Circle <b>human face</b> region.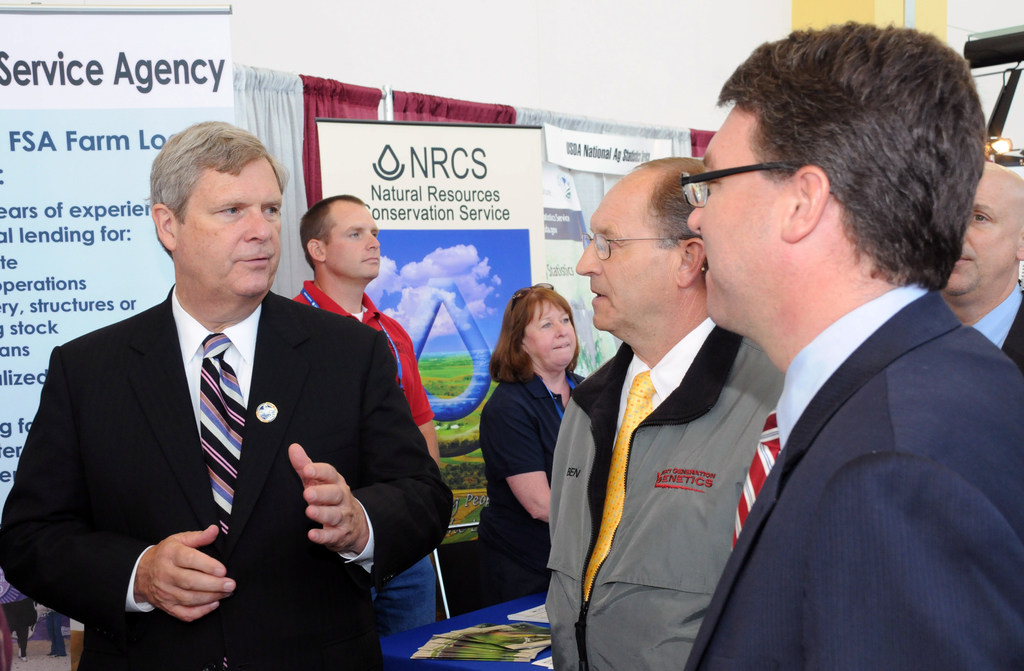
Region: bbox=[521, 303, 579, 377].
